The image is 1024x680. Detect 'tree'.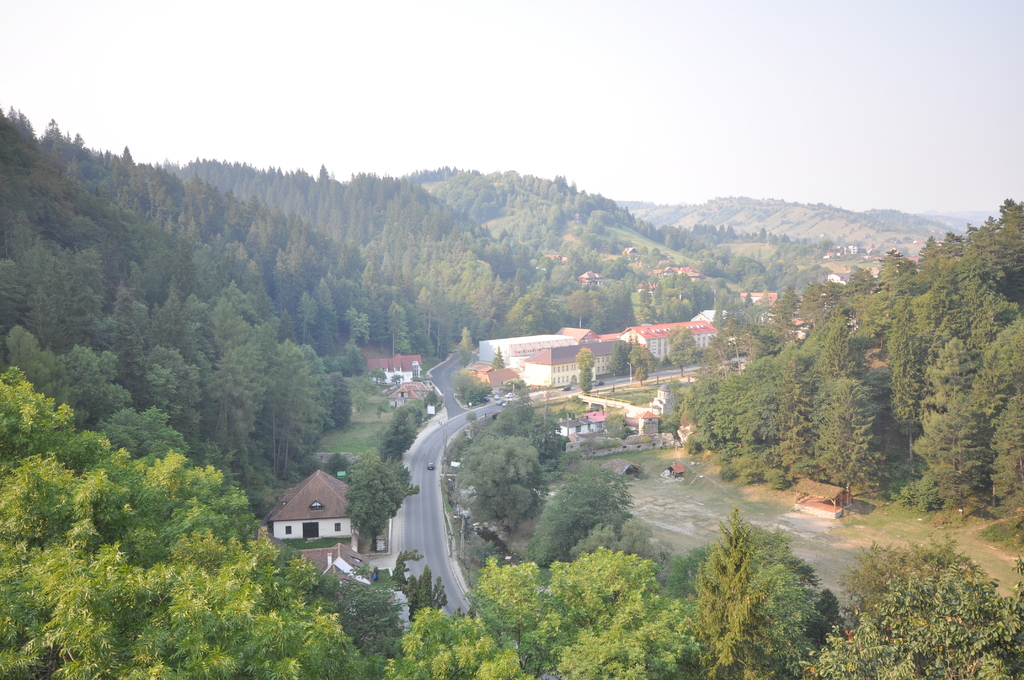
Detection: bbox=[662, 324, 699, 382].
